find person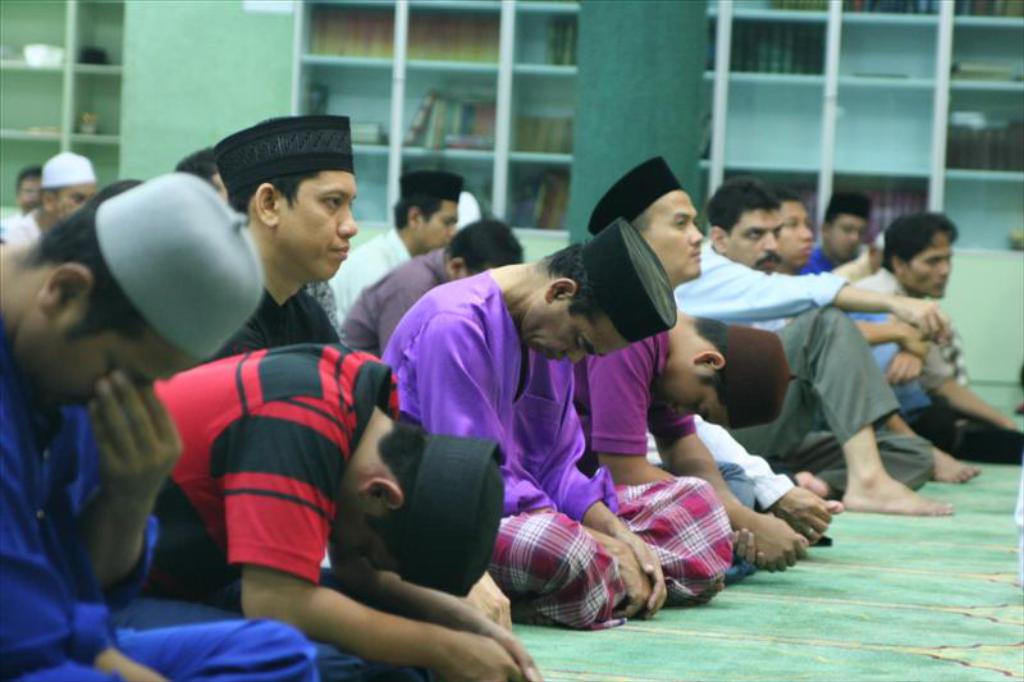
210/115/358/365
